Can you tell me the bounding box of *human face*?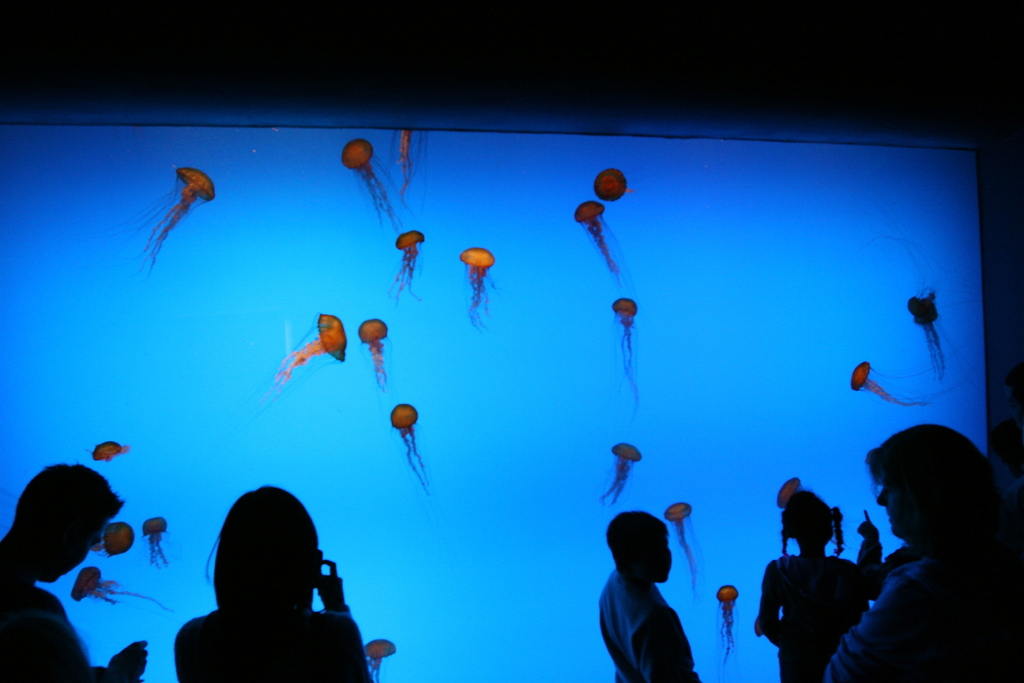
[left=872, top=475, right=915, bottom=541].
